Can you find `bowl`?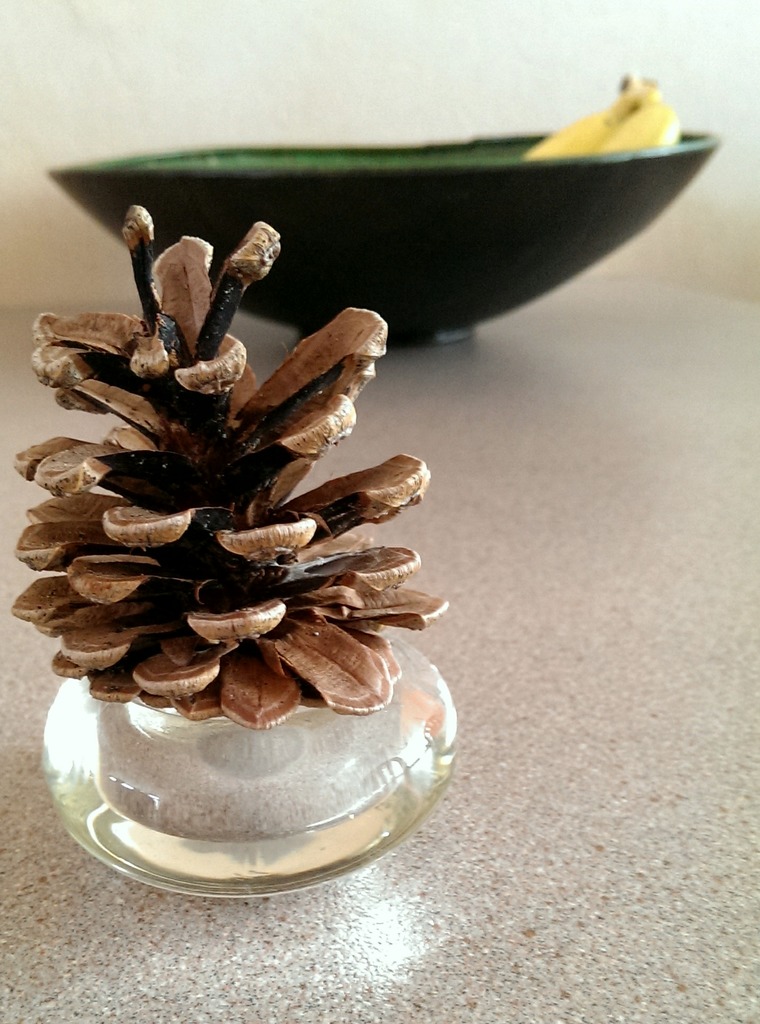
Yes, bounding box: [135, 69, 733, 358].
